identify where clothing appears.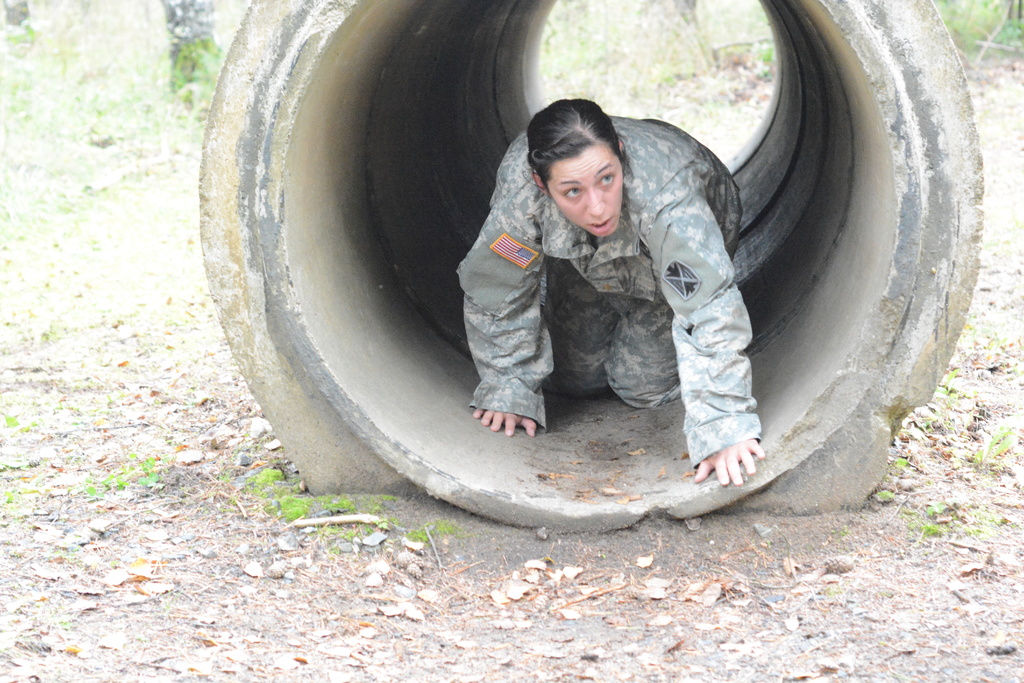
Appears at 440,117,778,457.
